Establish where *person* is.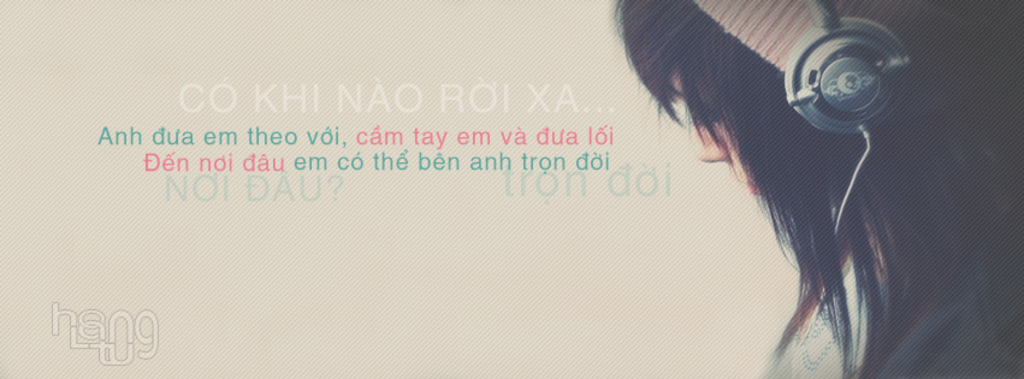
Established at <region>633, 0, 1022, 378</region>.
